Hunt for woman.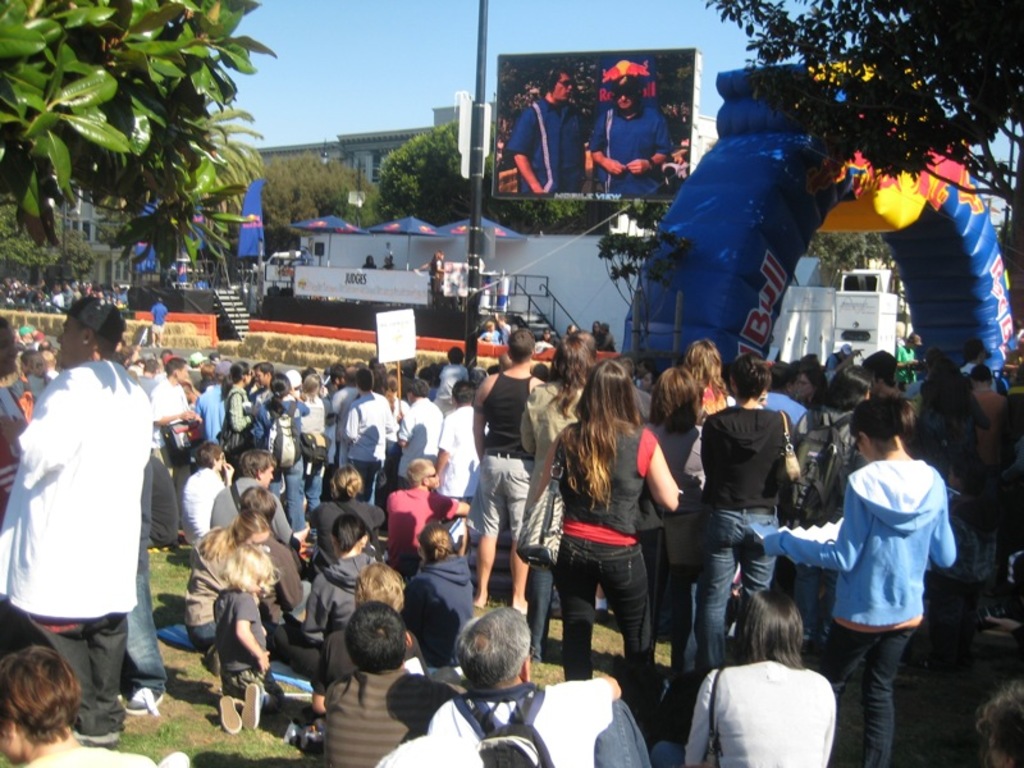
Hunted down at l=654, t=591, r=837, b=767.
